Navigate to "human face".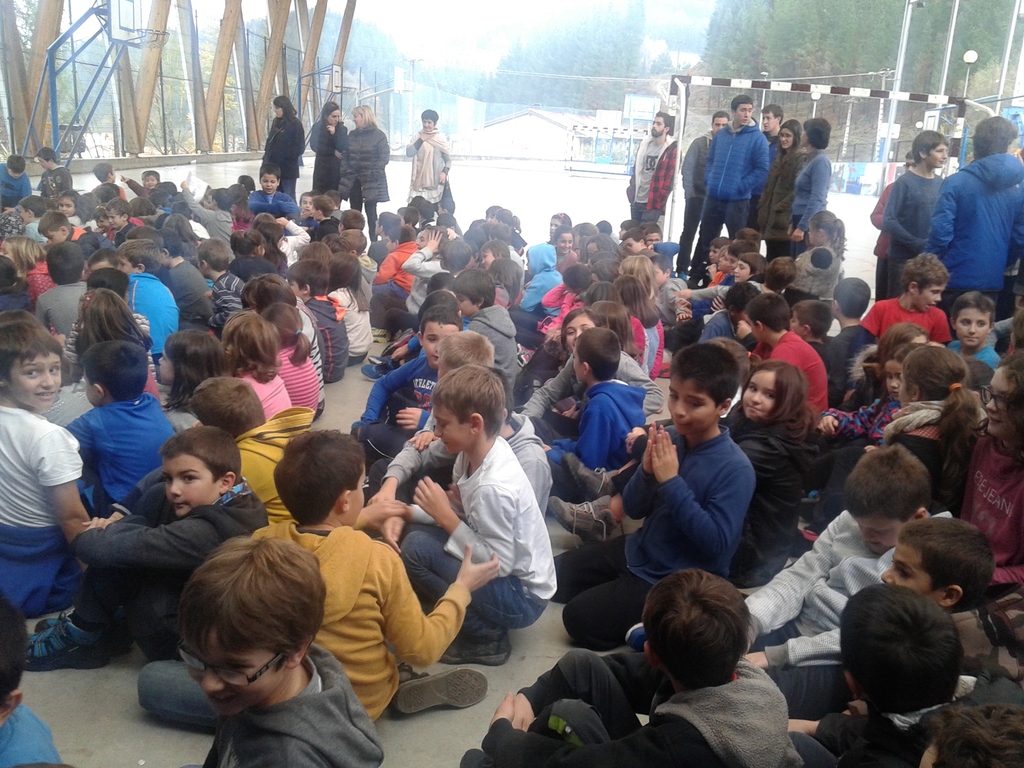
Navigation target: [x1=881, y1=540, x2=949, y2=606].
